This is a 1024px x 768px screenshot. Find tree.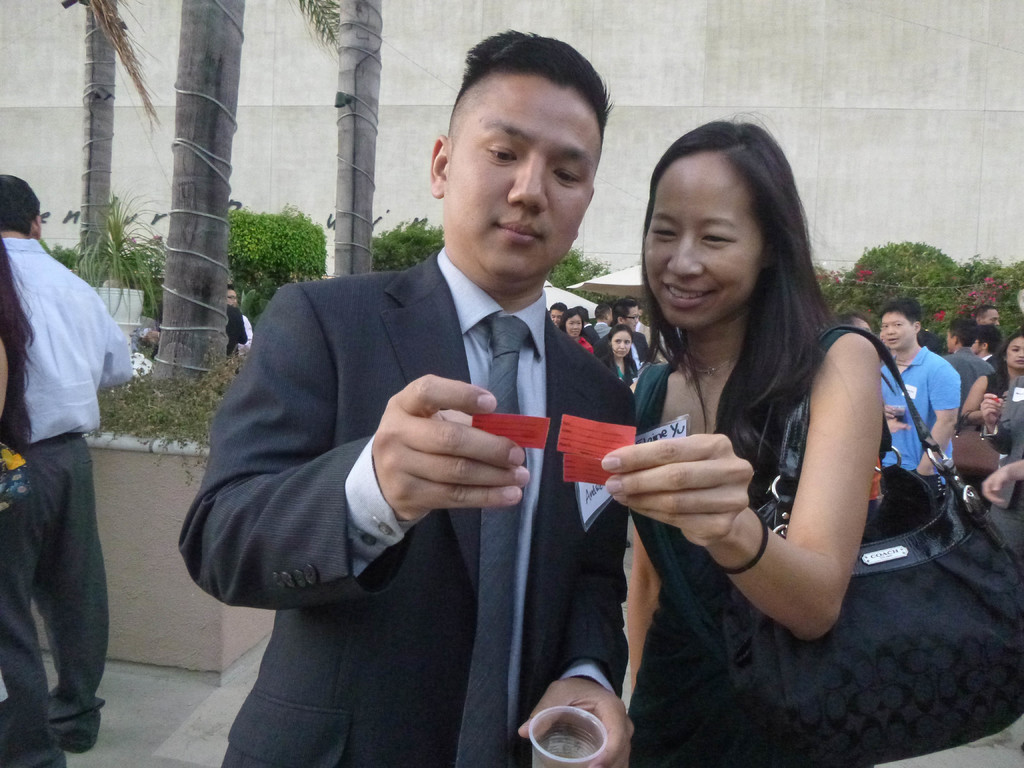
Bounding box: left=72, top=198, right=160, bottom=332.
